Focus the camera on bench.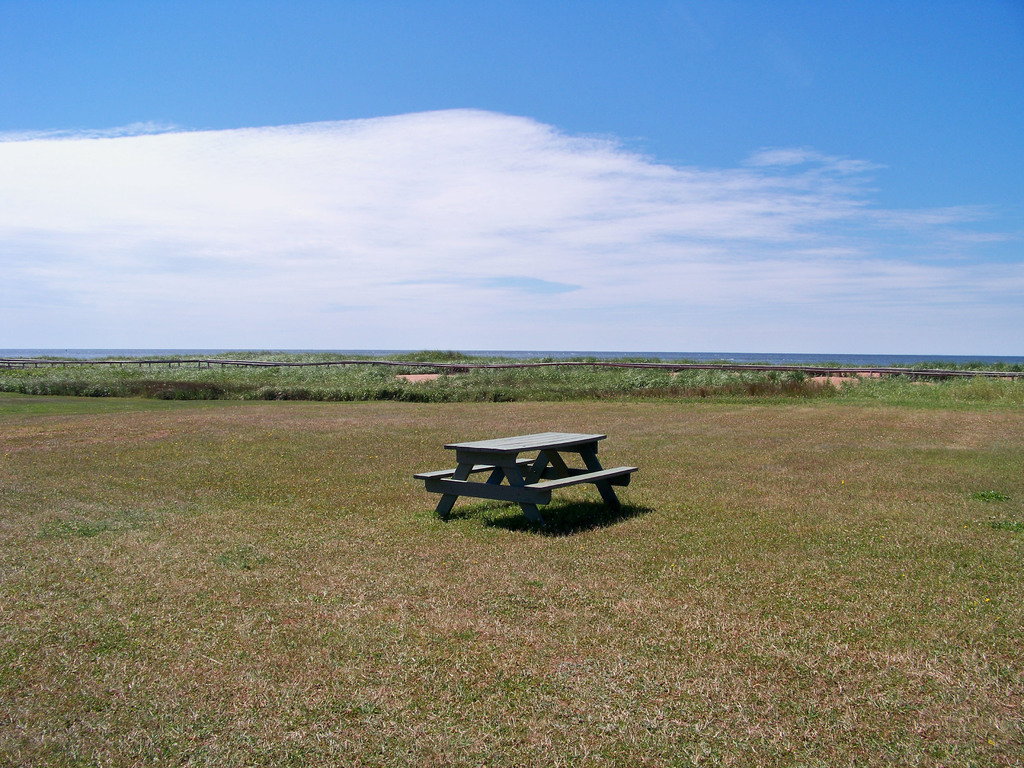
Focus region: BBox(412, 422, 640, 538).
